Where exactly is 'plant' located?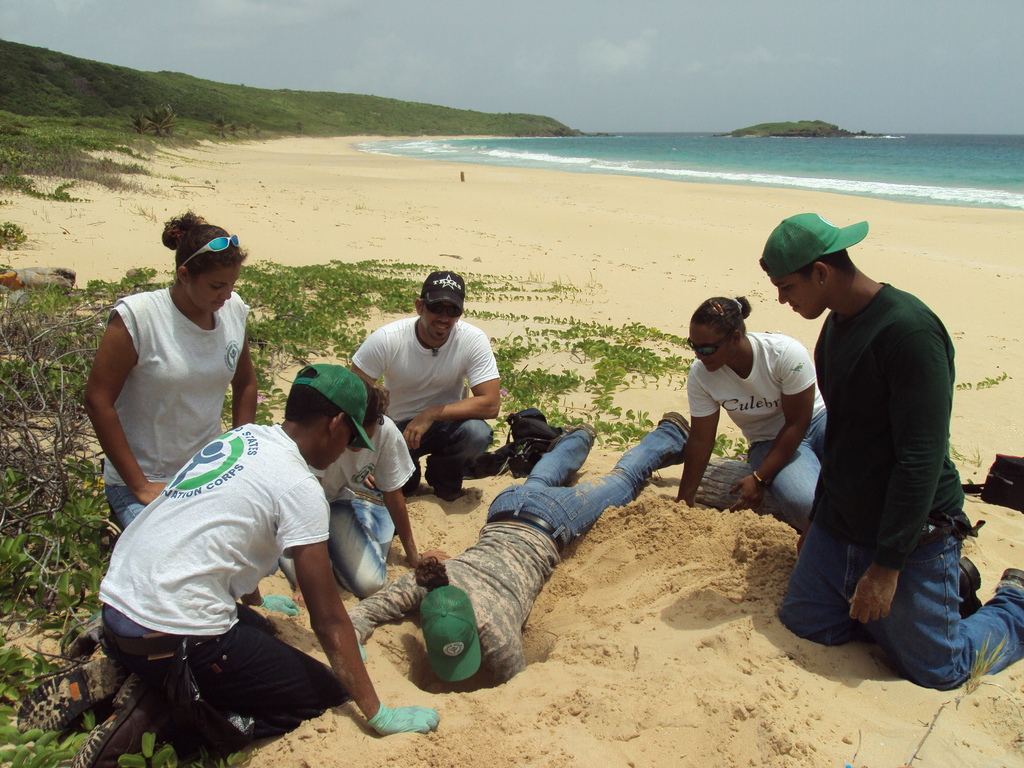
Its bounding box is bbox=[0, 605, 267, 767].
